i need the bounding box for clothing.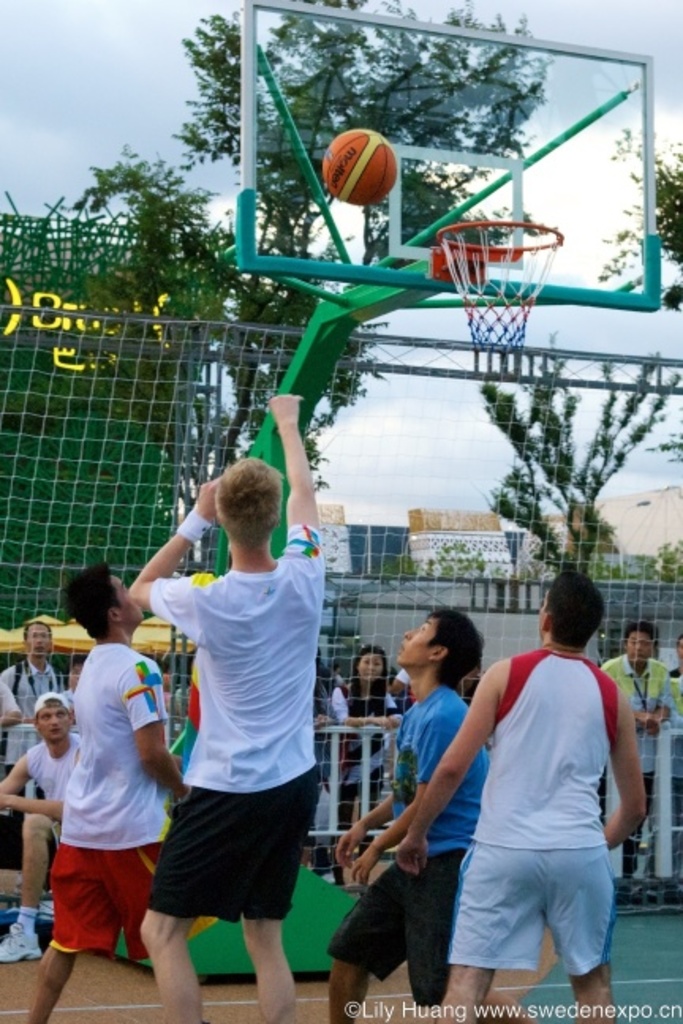
Here it is: region(44, 635, 213, 958).
